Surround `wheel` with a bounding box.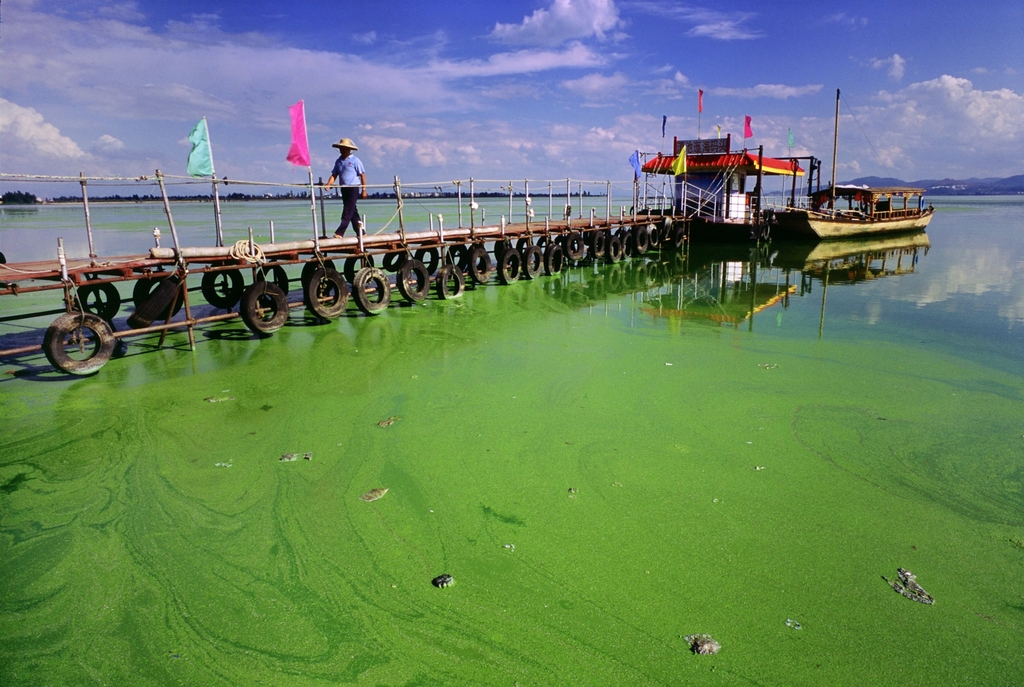
BBox(414, 242, 436, 267).
